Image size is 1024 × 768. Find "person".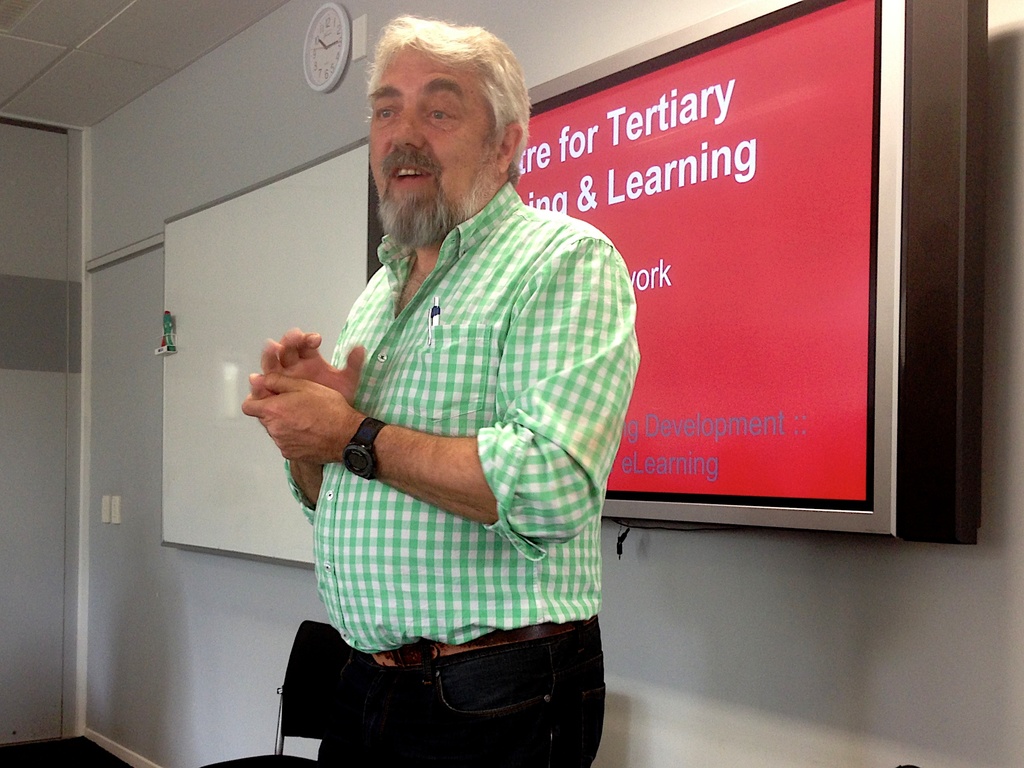
{"left": 244, "top": 10, "right": 644, "bottom": 767}.
